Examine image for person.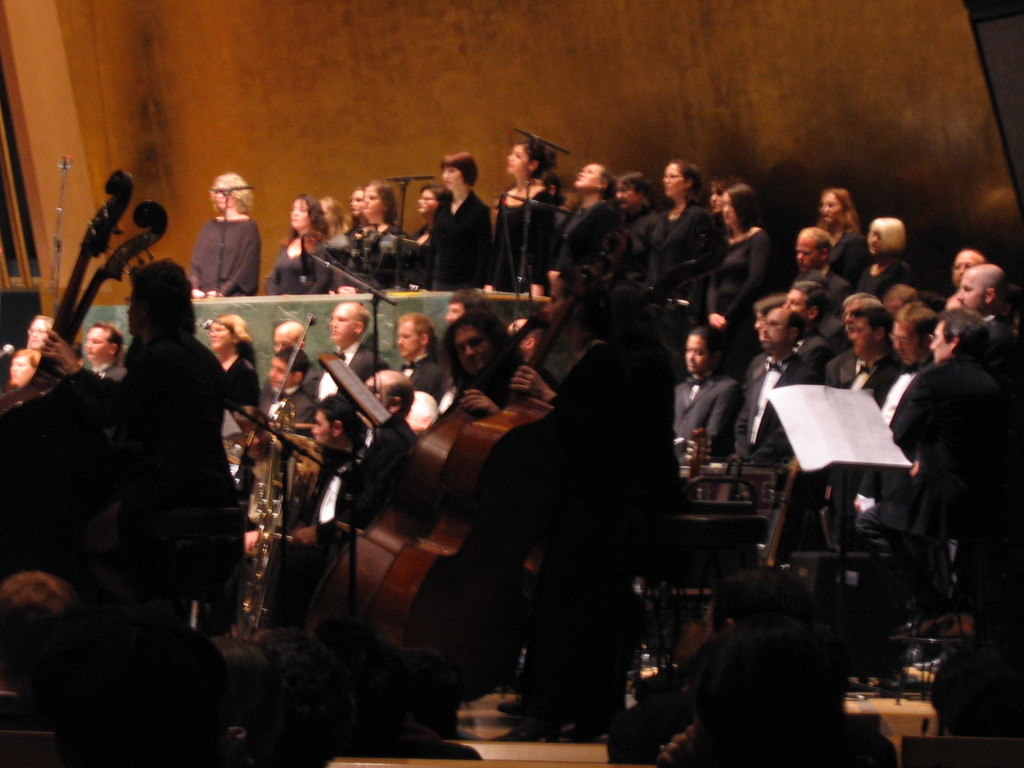
Examination result: pyautogui.locateOnScreen(611, 171, 670, 305).
